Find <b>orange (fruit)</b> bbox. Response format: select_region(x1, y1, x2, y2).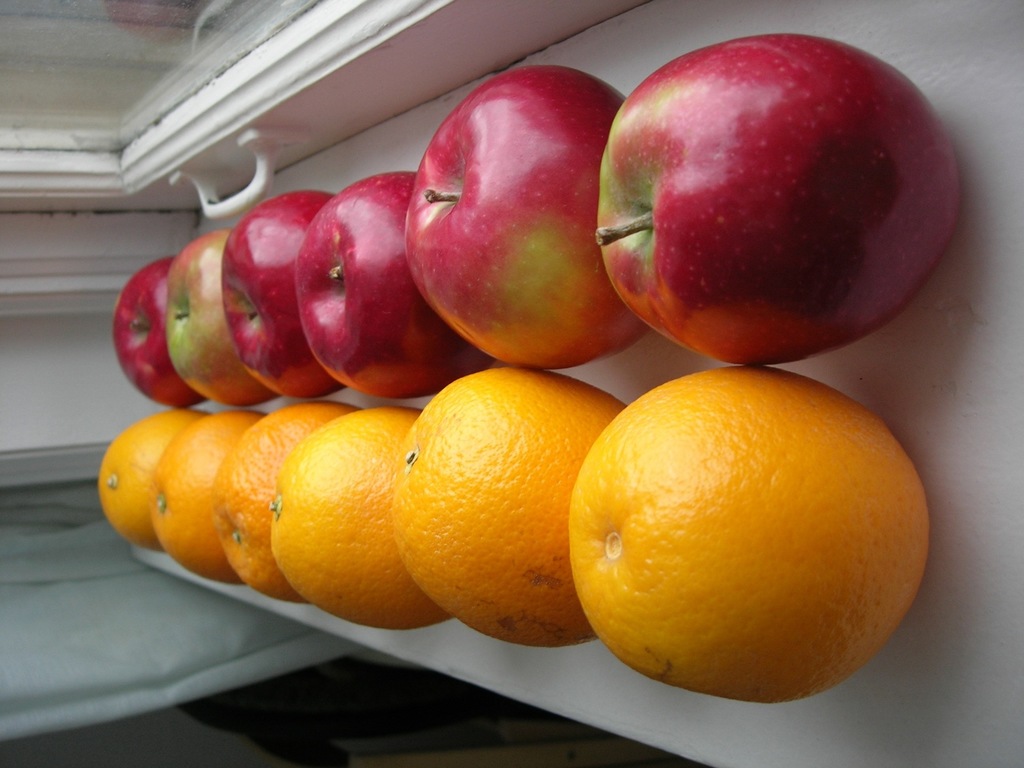
select_region(549, 370, 930, 707).
